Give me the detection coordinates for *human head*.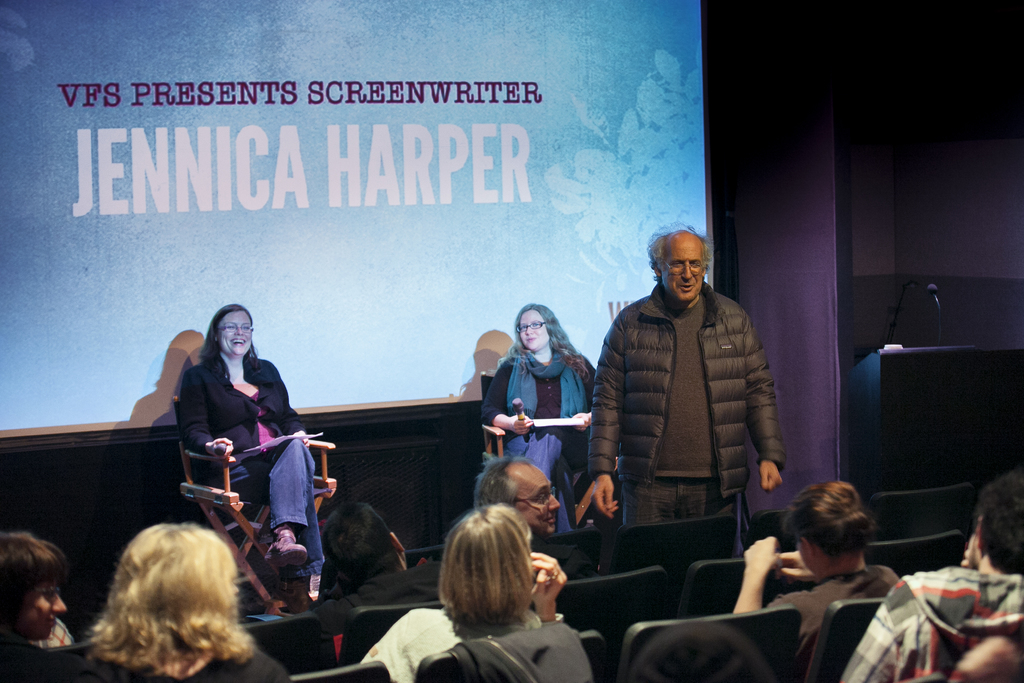
<box>109,523,239,632</box>.
